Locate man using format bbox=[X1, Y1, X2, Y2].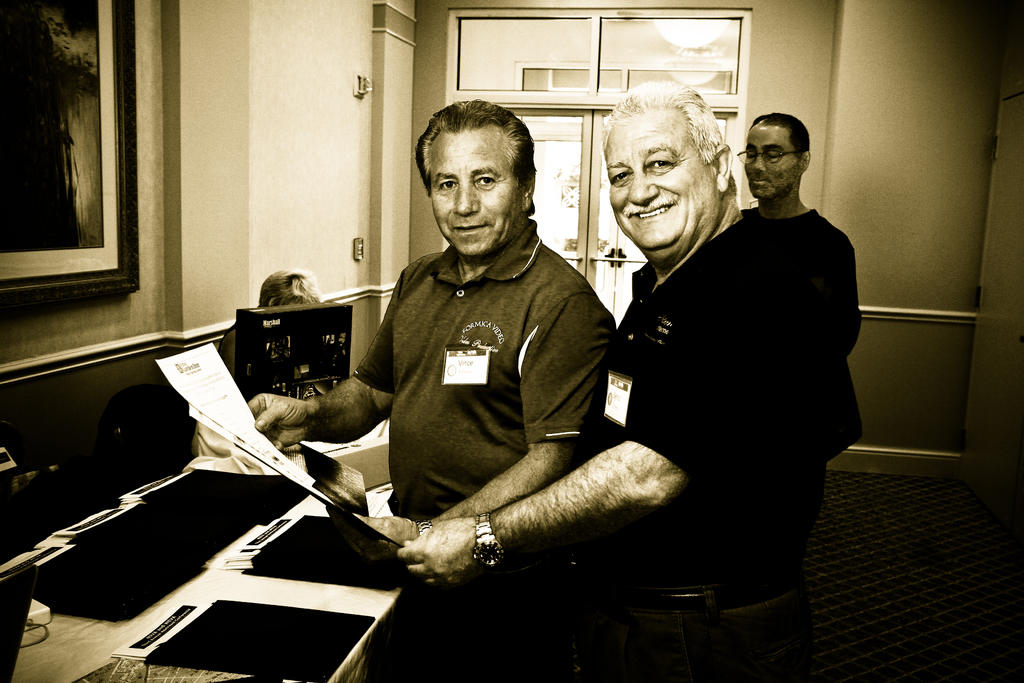
bbox=[246, 104, 609, 545].
